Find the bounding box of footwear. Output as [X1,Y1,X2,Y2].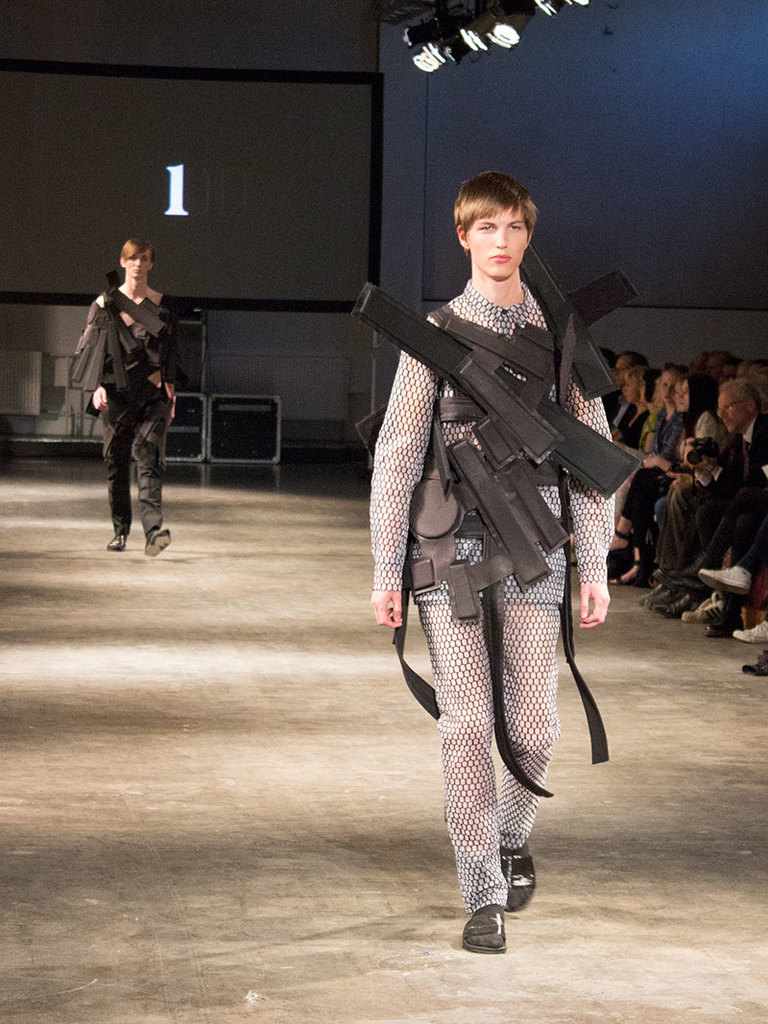
[499,834,550,914].
